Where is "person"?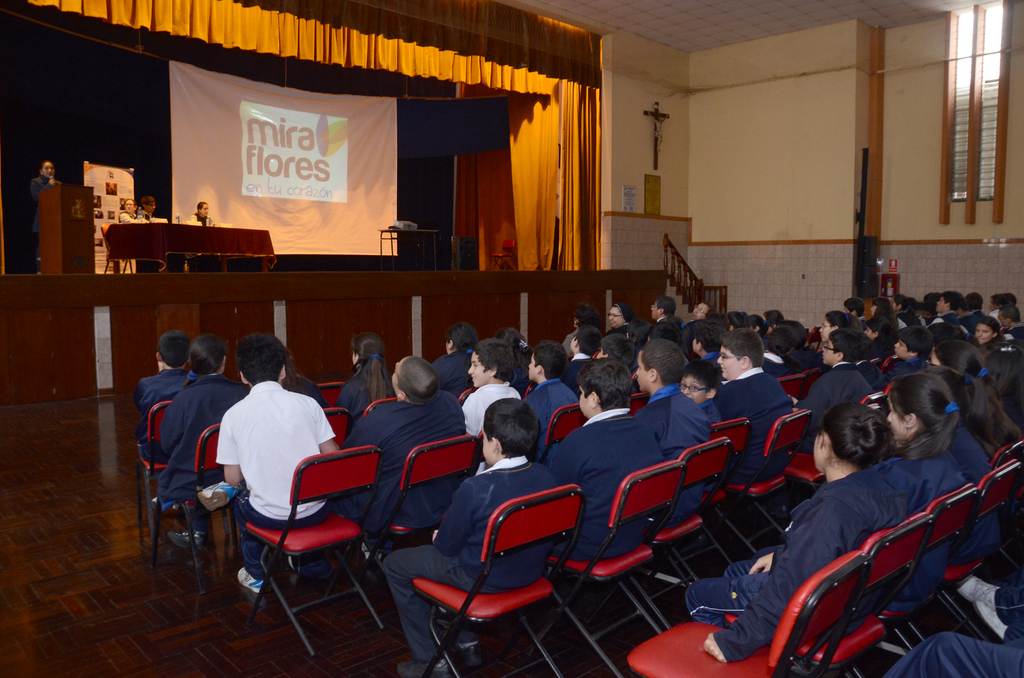
region(24, 159, 57, 266).
